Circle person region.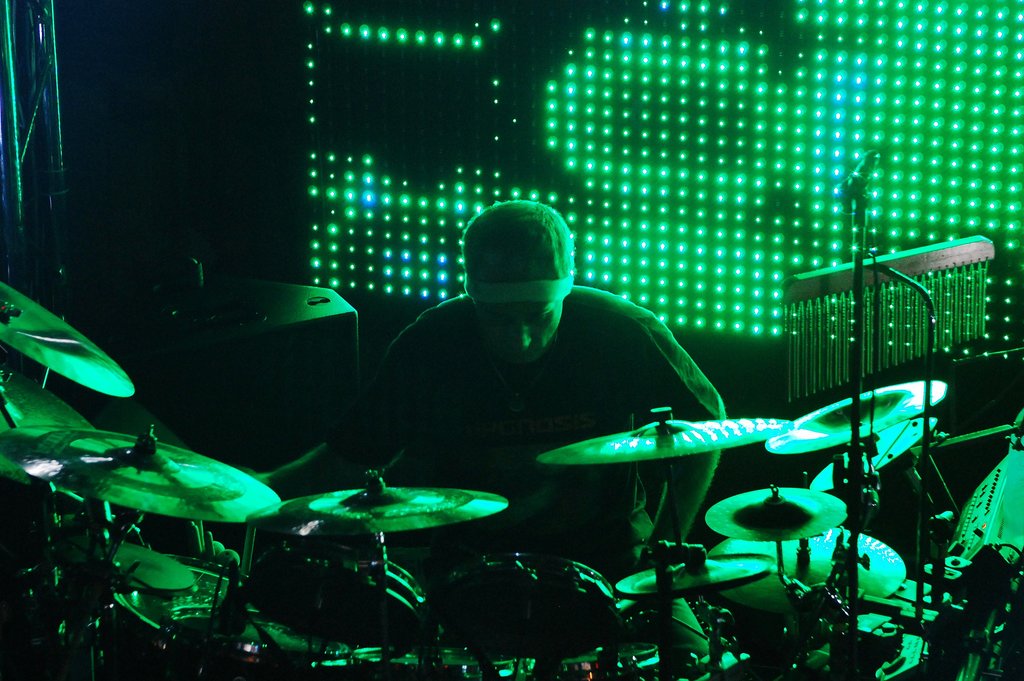
Region: bbox(344, 197, 719, 532).
